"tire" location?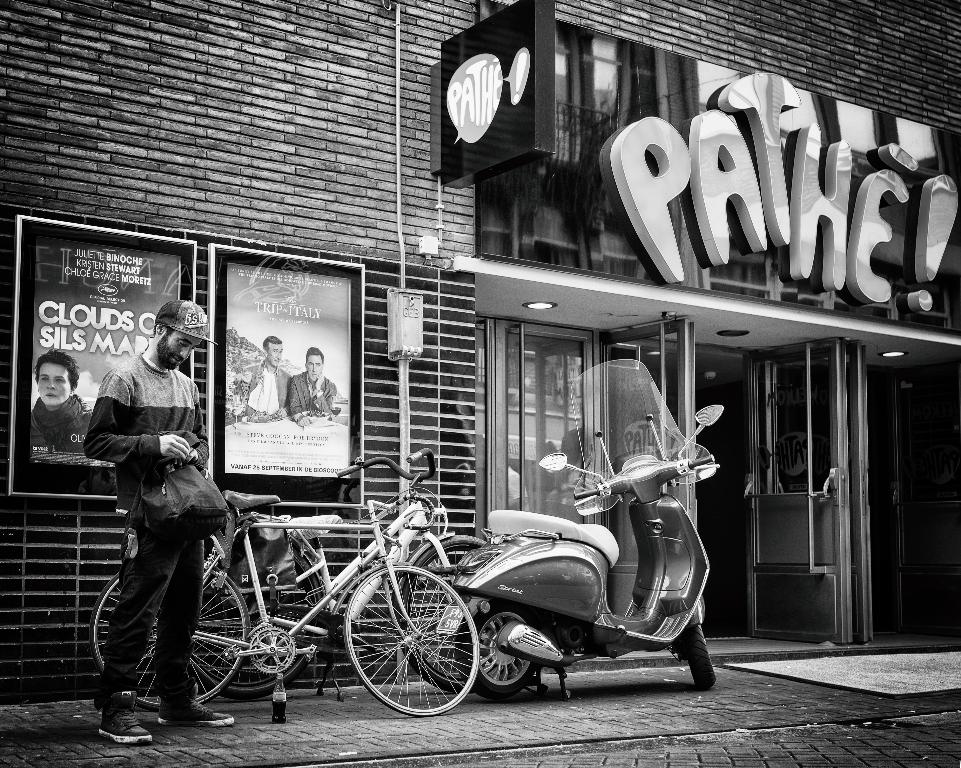
(185, 532, 325, 698)
